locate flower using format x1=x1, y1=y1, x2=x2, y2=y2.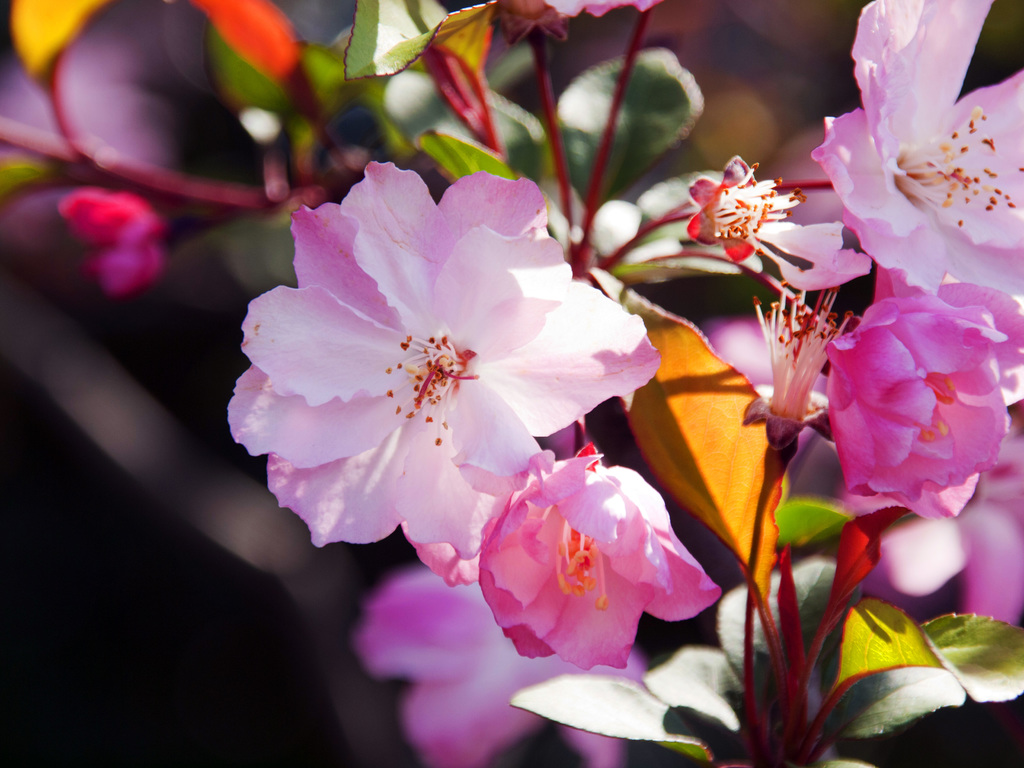
x1=233, y1=166, x2=633, y2=612.
